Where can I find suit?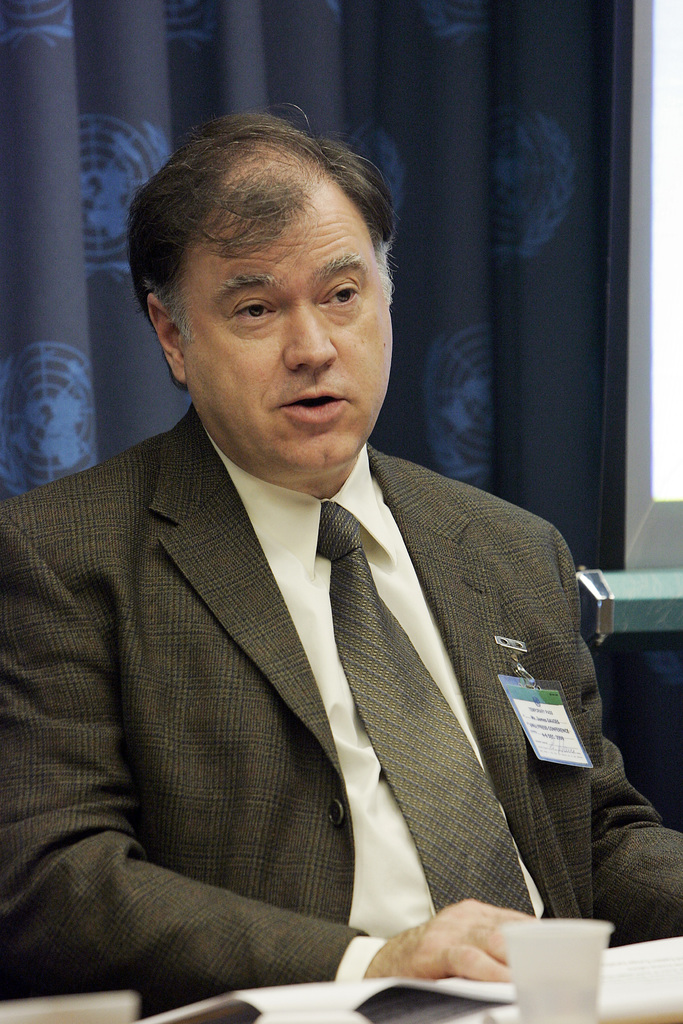
You can find it at 0, 412, 682, 1014.
